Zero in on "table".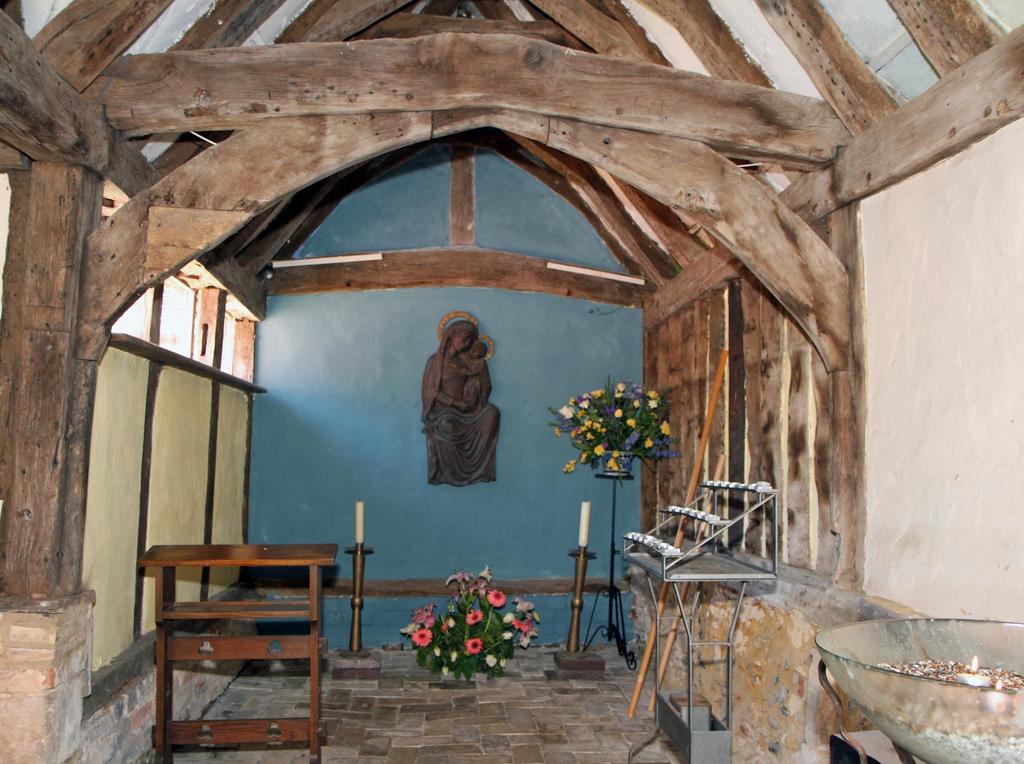
Zeroed in: {"left": 114, "top": 522, "right": 376, "bottom": 743}.
